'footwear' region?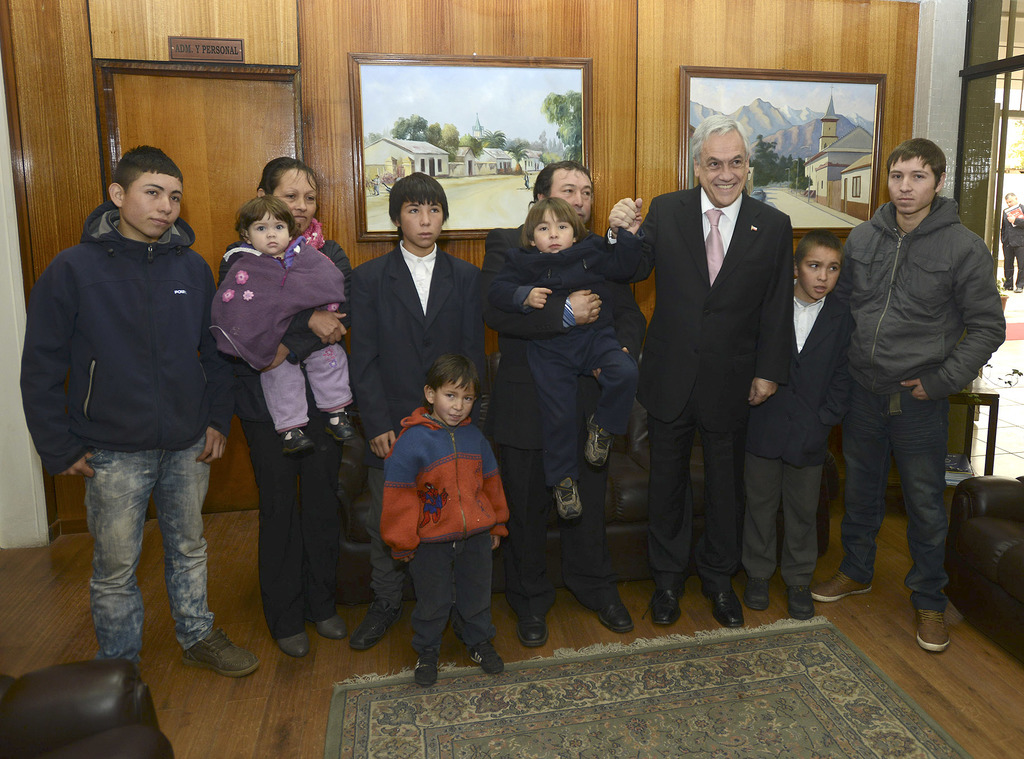
left=468, top=639, right=512, bottom=673
